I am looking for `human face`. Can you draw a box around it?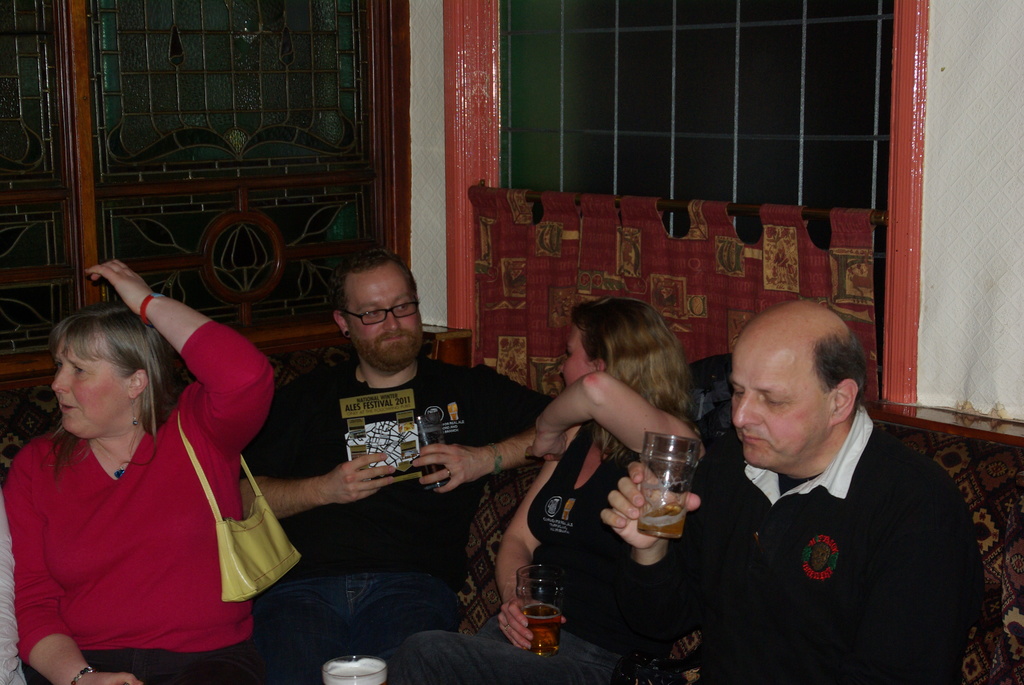
Sure, the bounding box is pyautogui.locateOnScreen(556, 322, 596, 389).
